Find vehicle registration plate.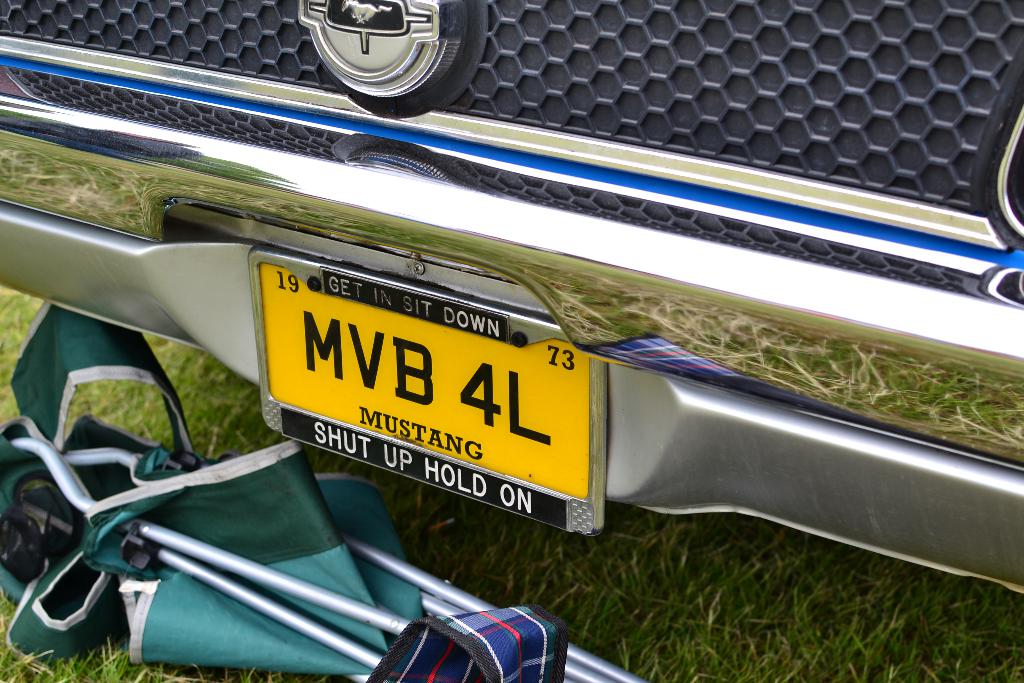
box=[257, 243, 609, 541].
